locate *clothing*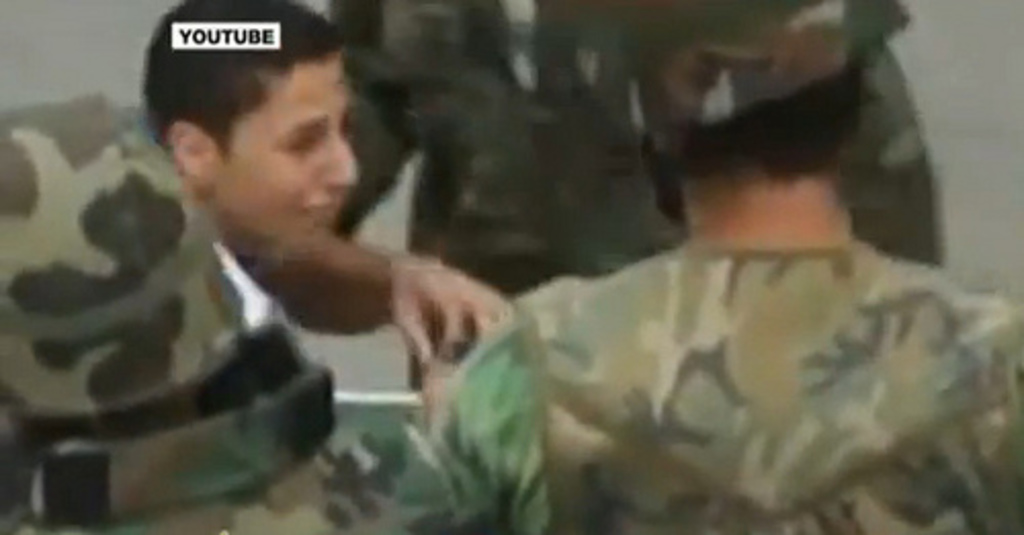
80,408,508,533
